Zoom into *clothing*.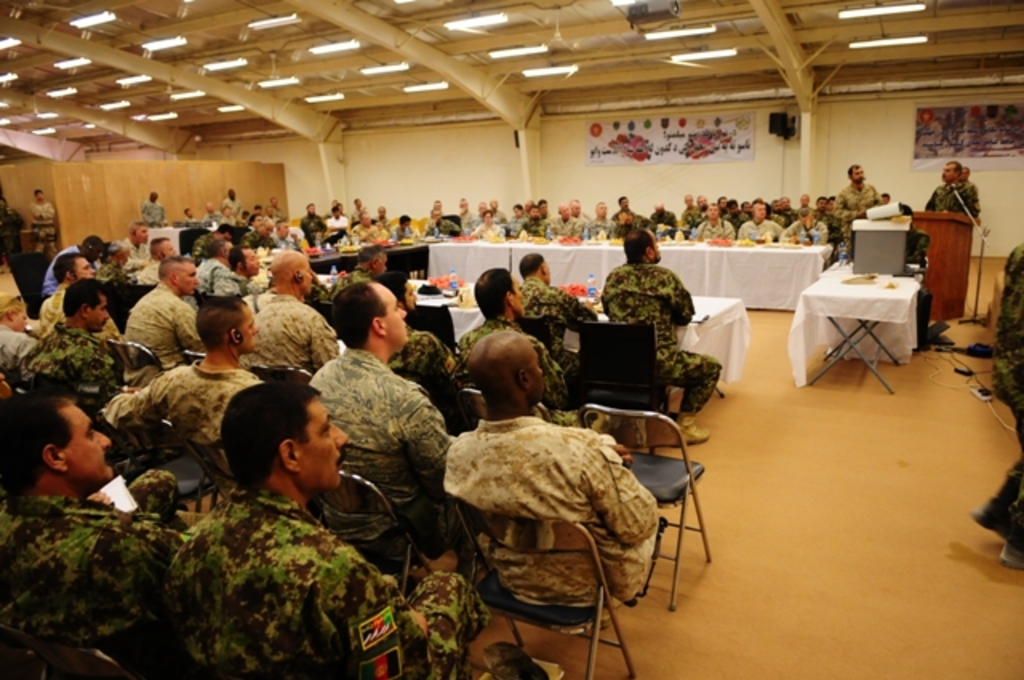
Zoom target: (x1=584, y1=216, x2=616, y2=240).
